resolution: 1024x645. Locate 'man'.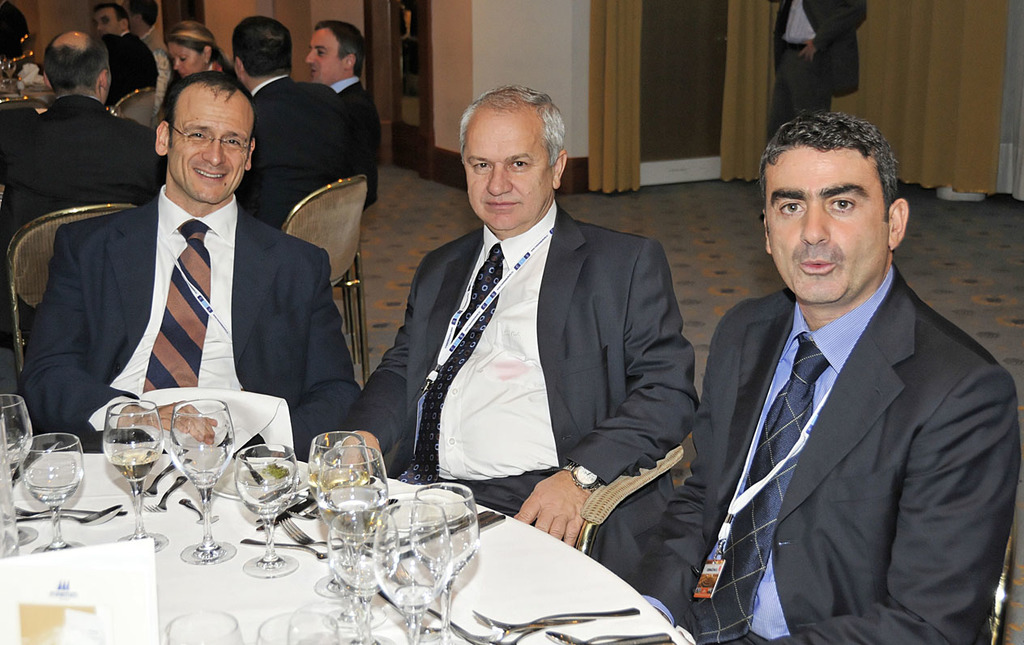
BBox(86, 3, 160, 113).
